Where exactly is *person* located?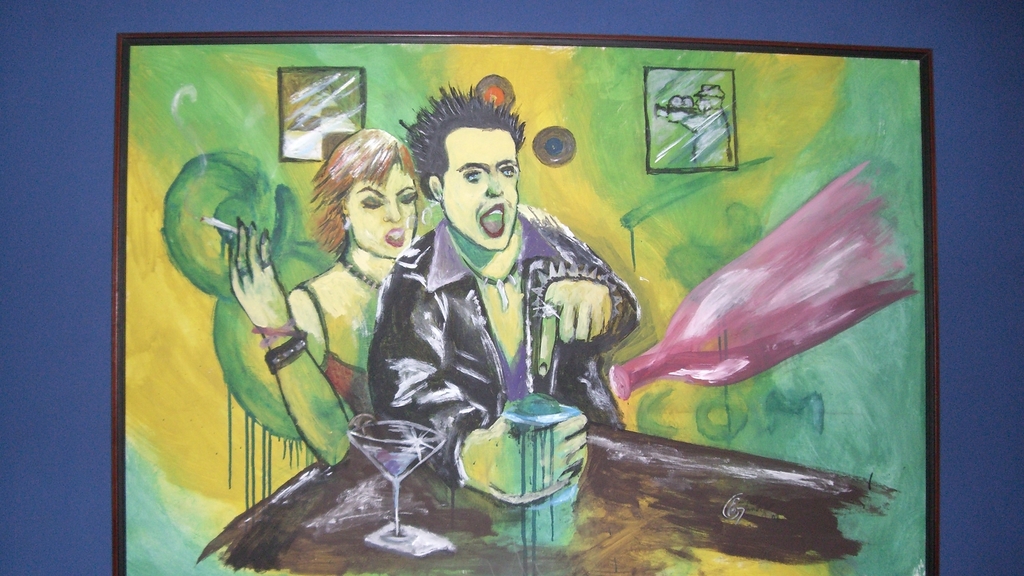
Its bounding box is locate(655, 81, 733, 164).
